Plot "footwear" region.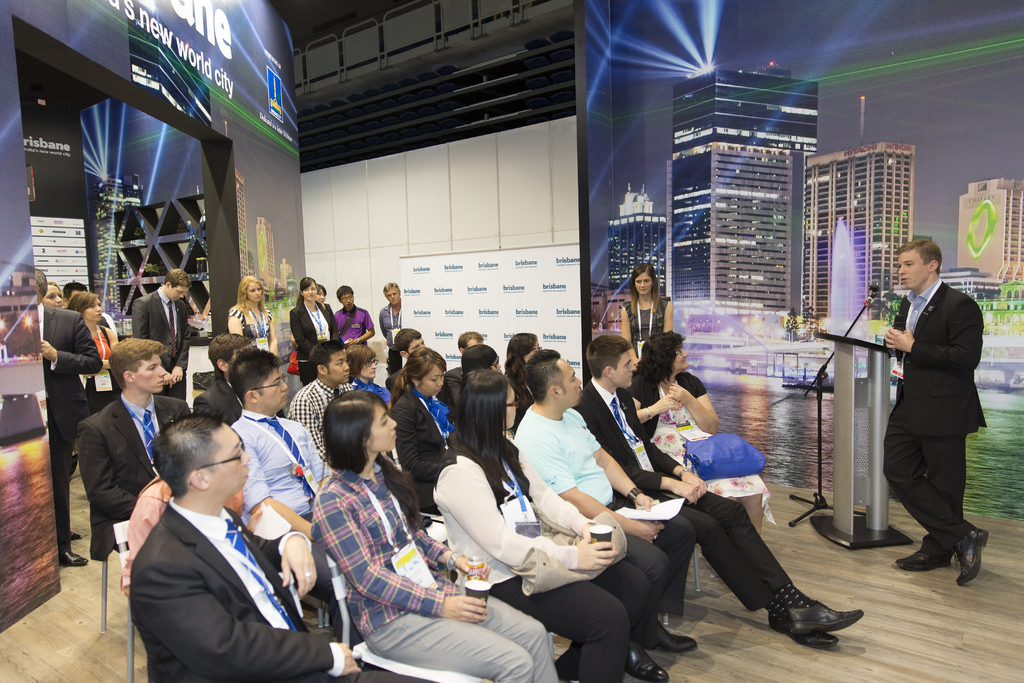
Plotted at Rect(891, 550, 952, 573).
